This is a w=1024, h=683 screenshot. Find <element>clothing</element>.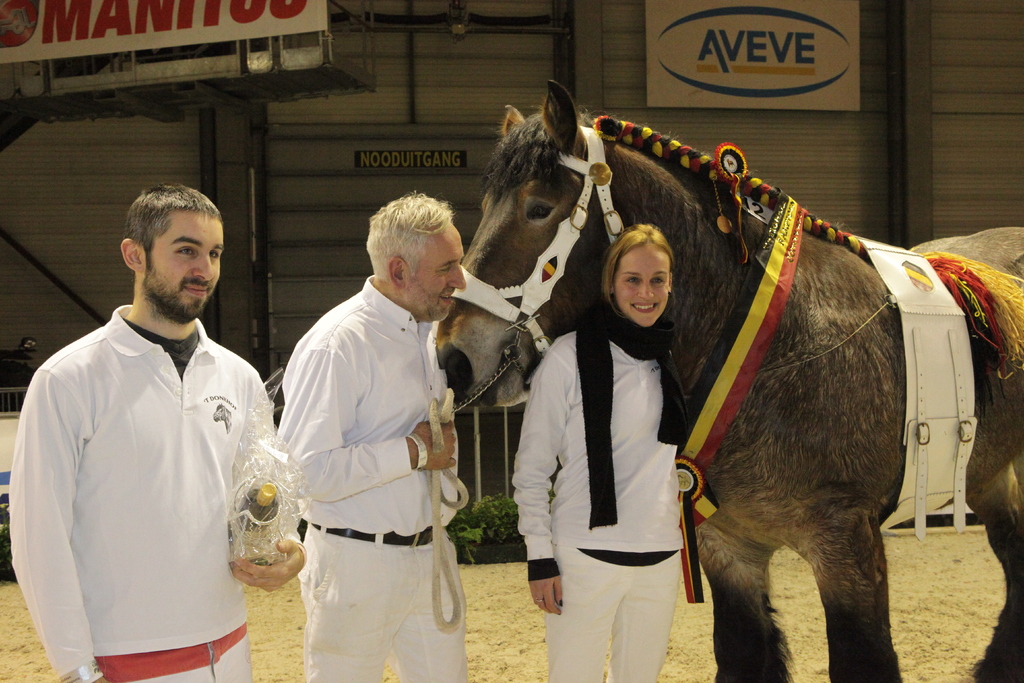
Bounding box: [510,323,684,682].
